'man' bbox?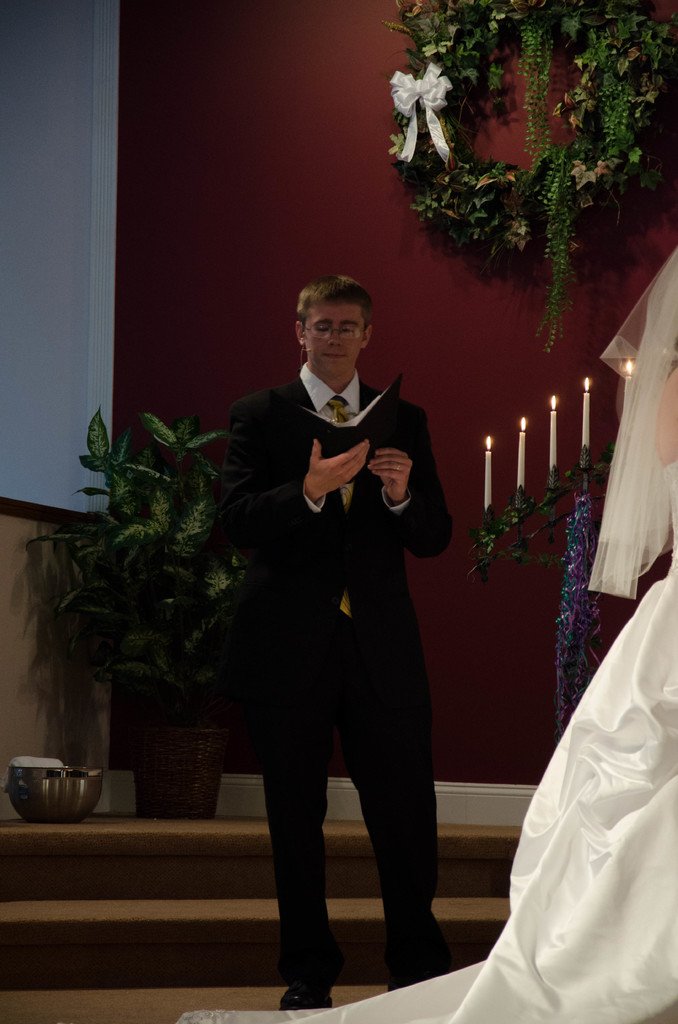
pyautogui.locateOnScreen(196, 264, 462, 984)
